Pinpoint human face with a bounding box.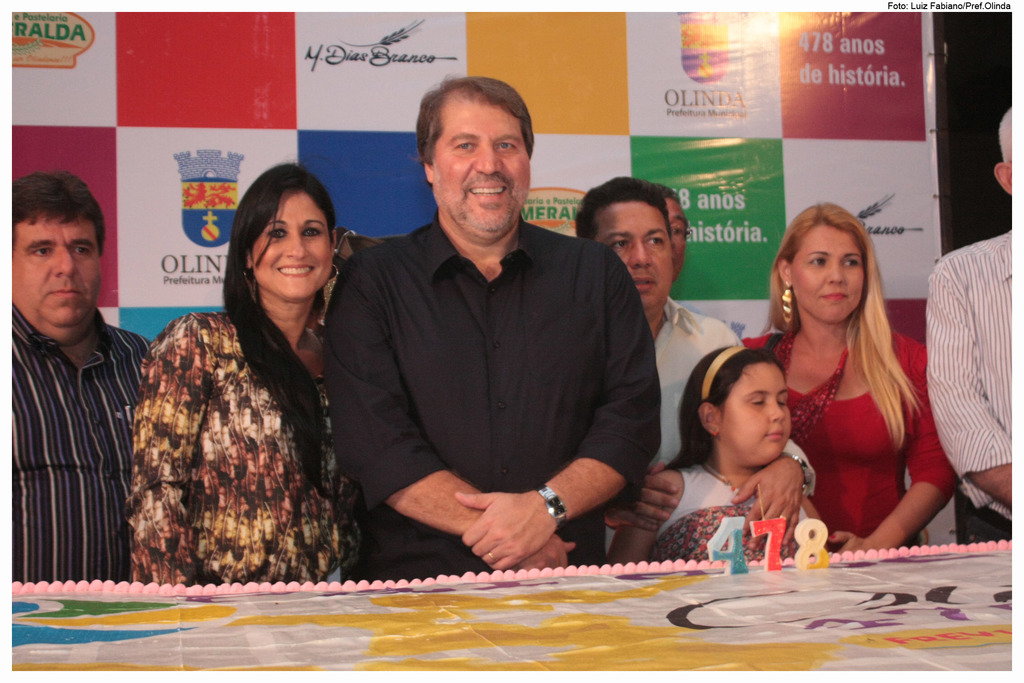
[252, 190, 332, 298].
